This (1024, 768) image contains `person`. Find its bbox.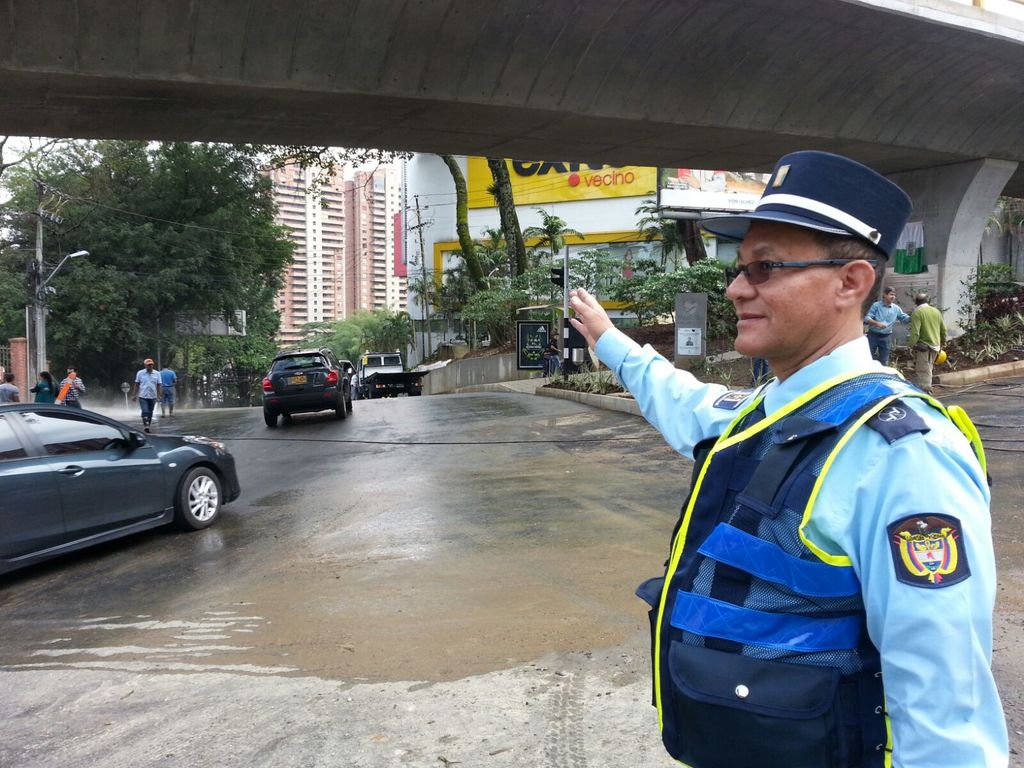
[33, 371, 58, 408].
